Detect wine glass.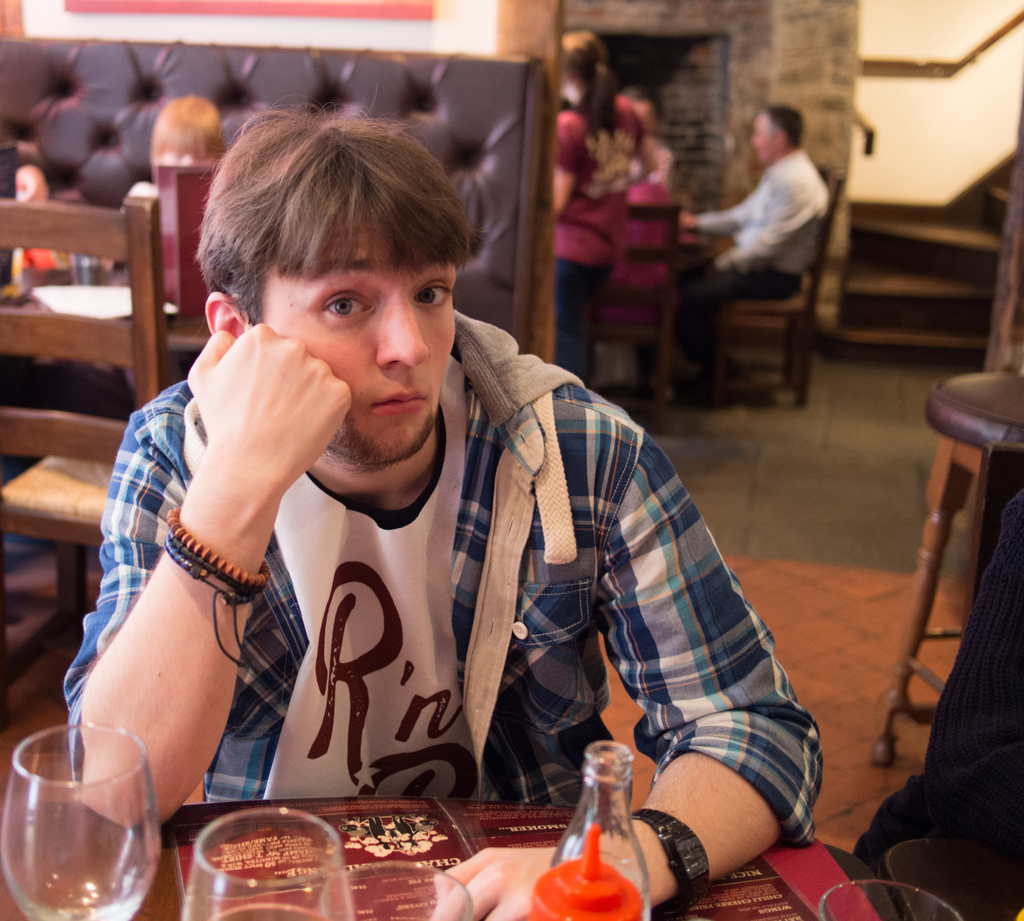
Detected at pyautogui.locateOnScreen(2, 726, 159, 920).
